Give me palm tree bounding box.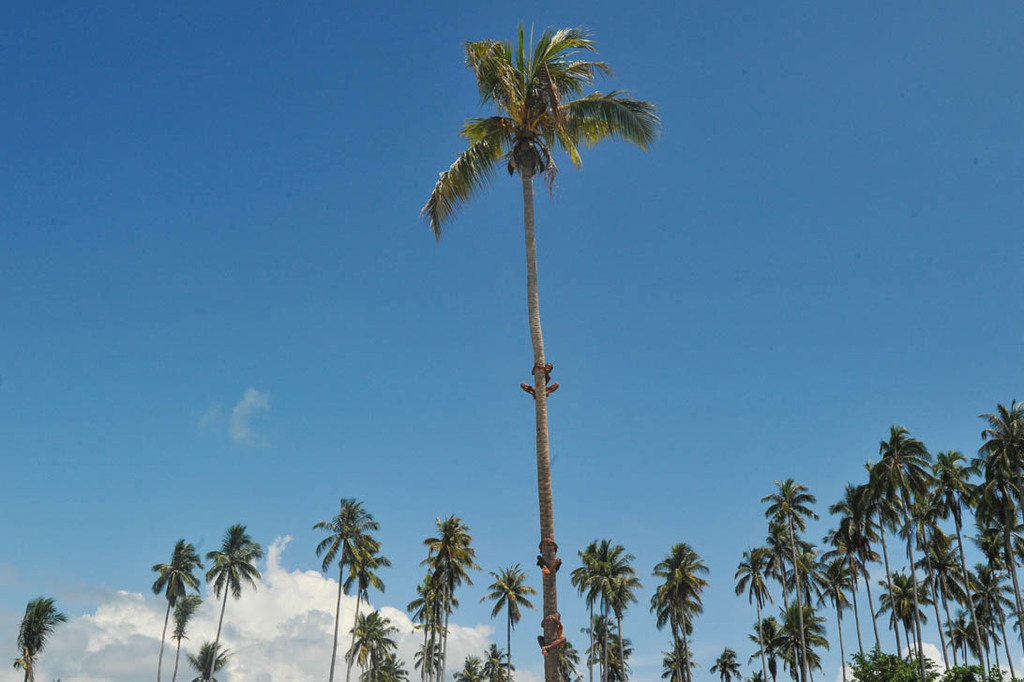
{"x1": 861, "y1": 425, "x2": 933, "y2": 681}.
